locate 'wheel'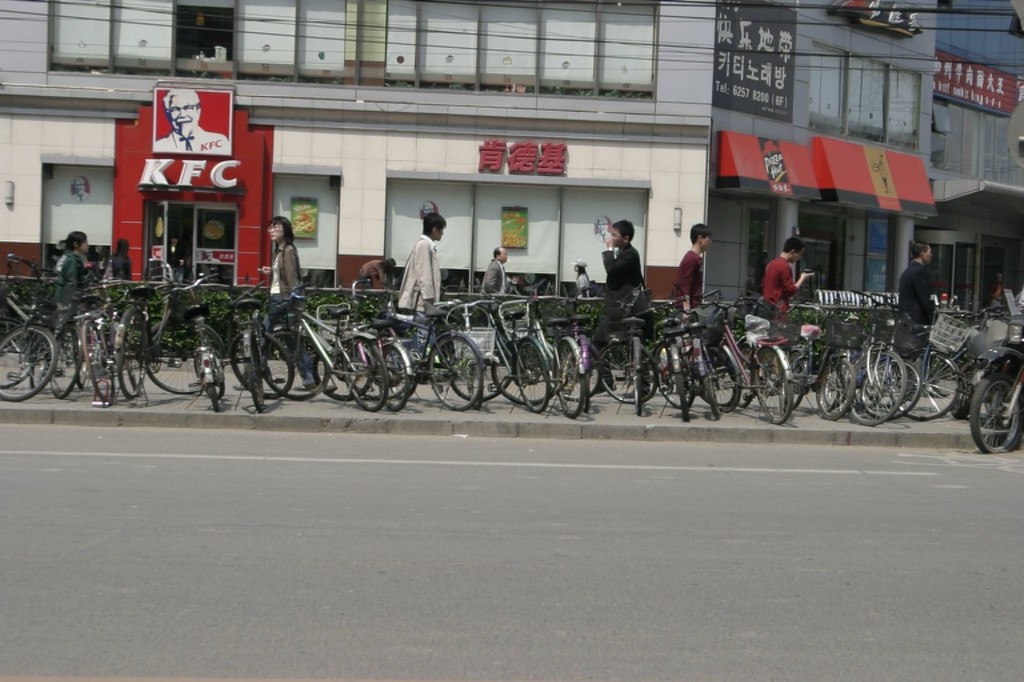
[left=114, top=311, right=157, bottom=397]
